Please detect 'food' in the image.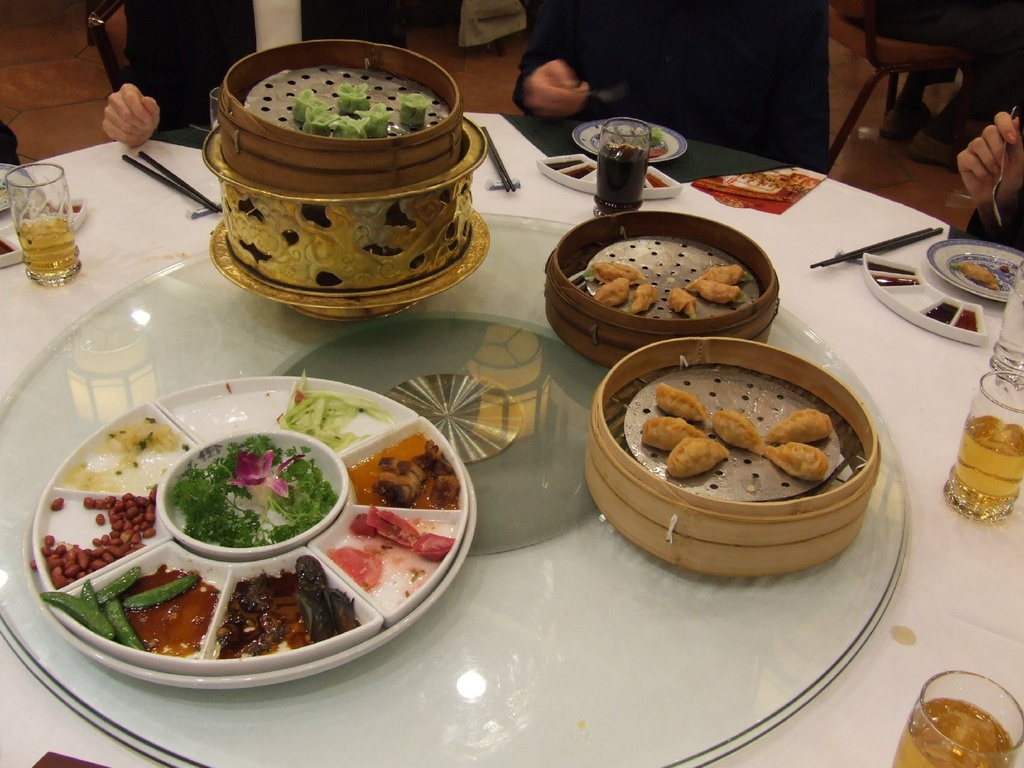
rect(39, 563, 202, 649).
